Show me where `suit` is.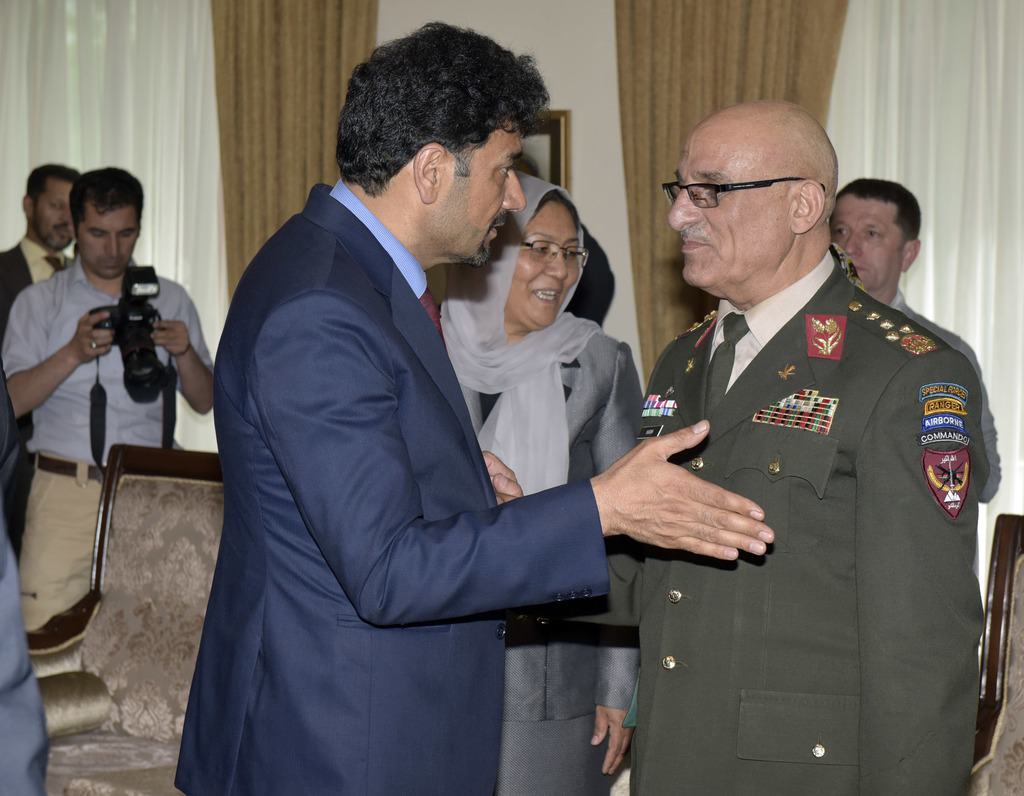
`suit` is at [177,70,626,783].
